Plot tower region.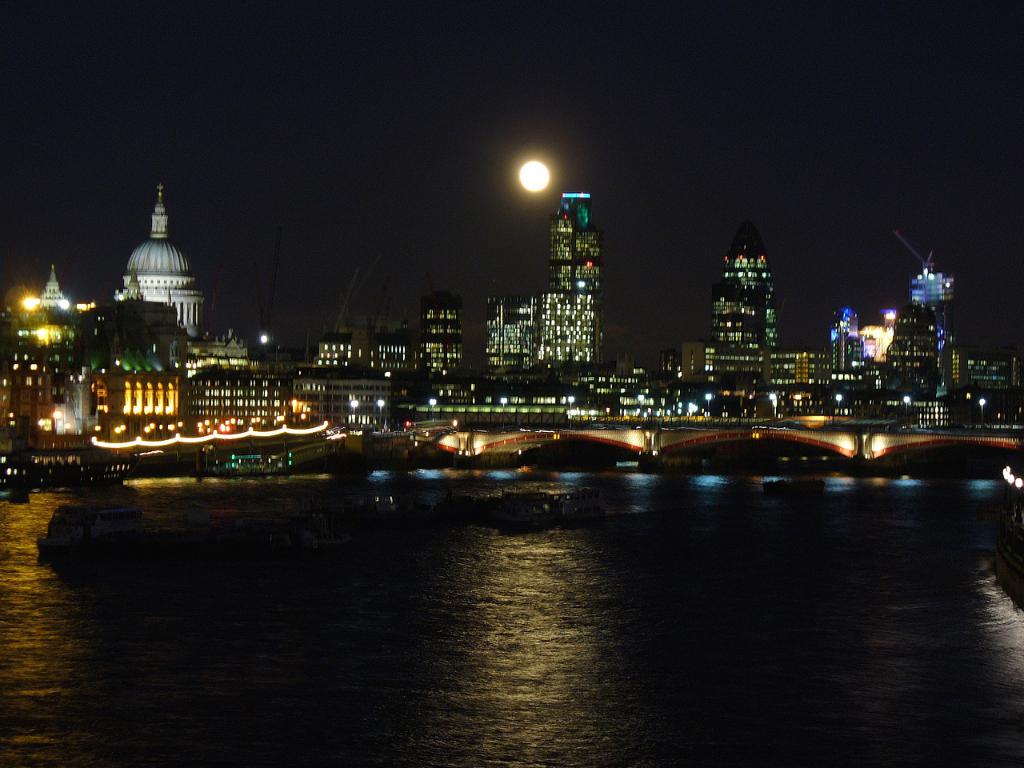
Plotted at detection(313, 324, 355, 366).
